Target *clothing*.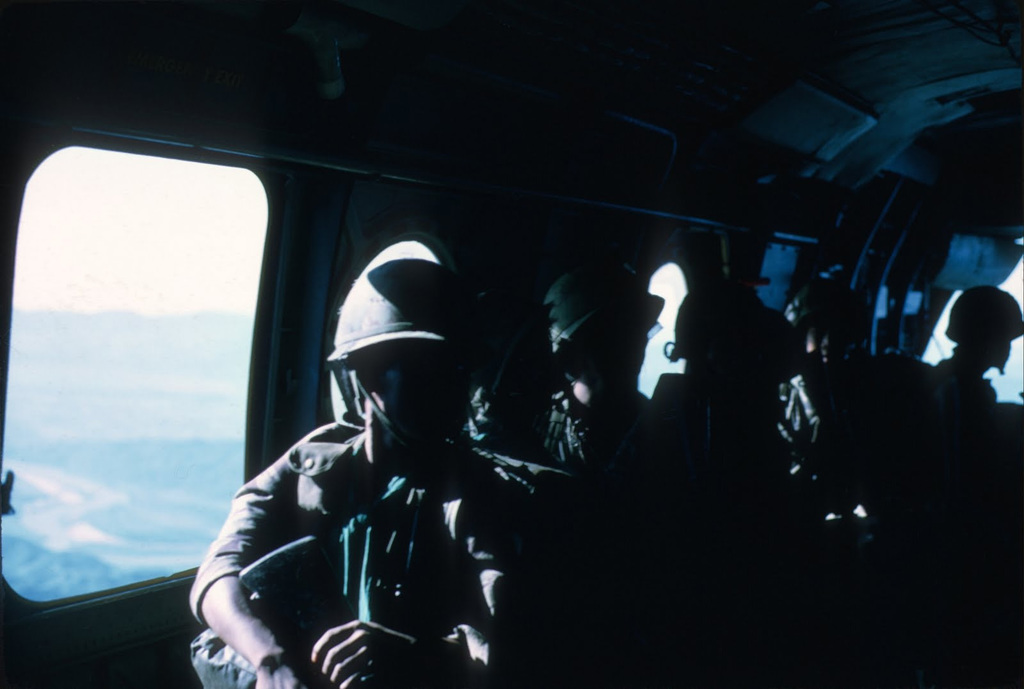
Target region: [188, 416, 525, 688].
